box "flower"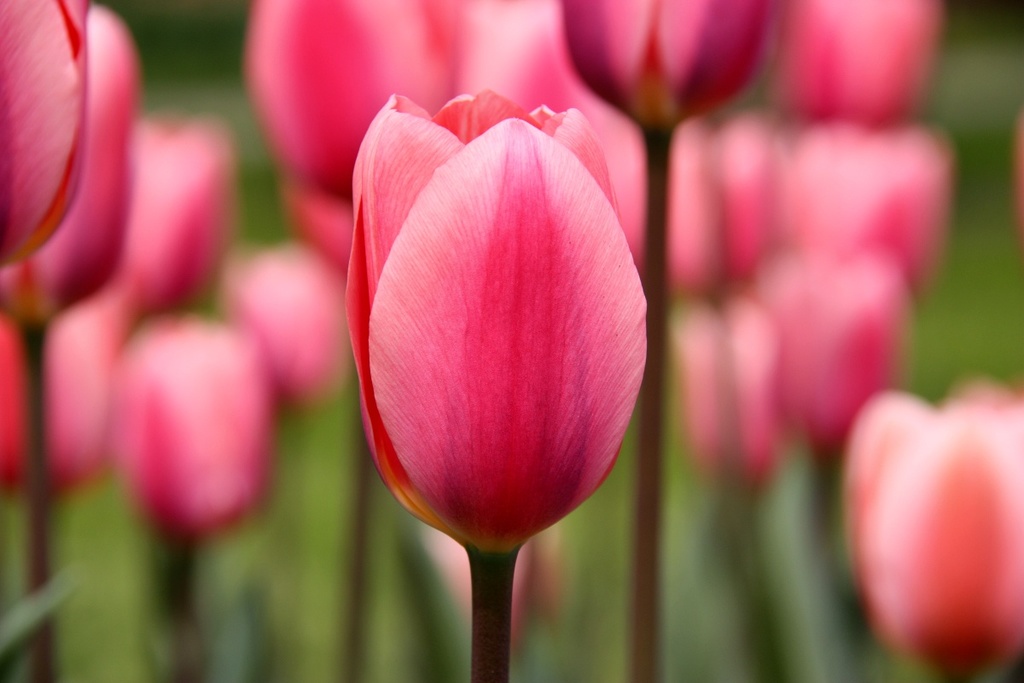
<box>244,0,655,377</box>
